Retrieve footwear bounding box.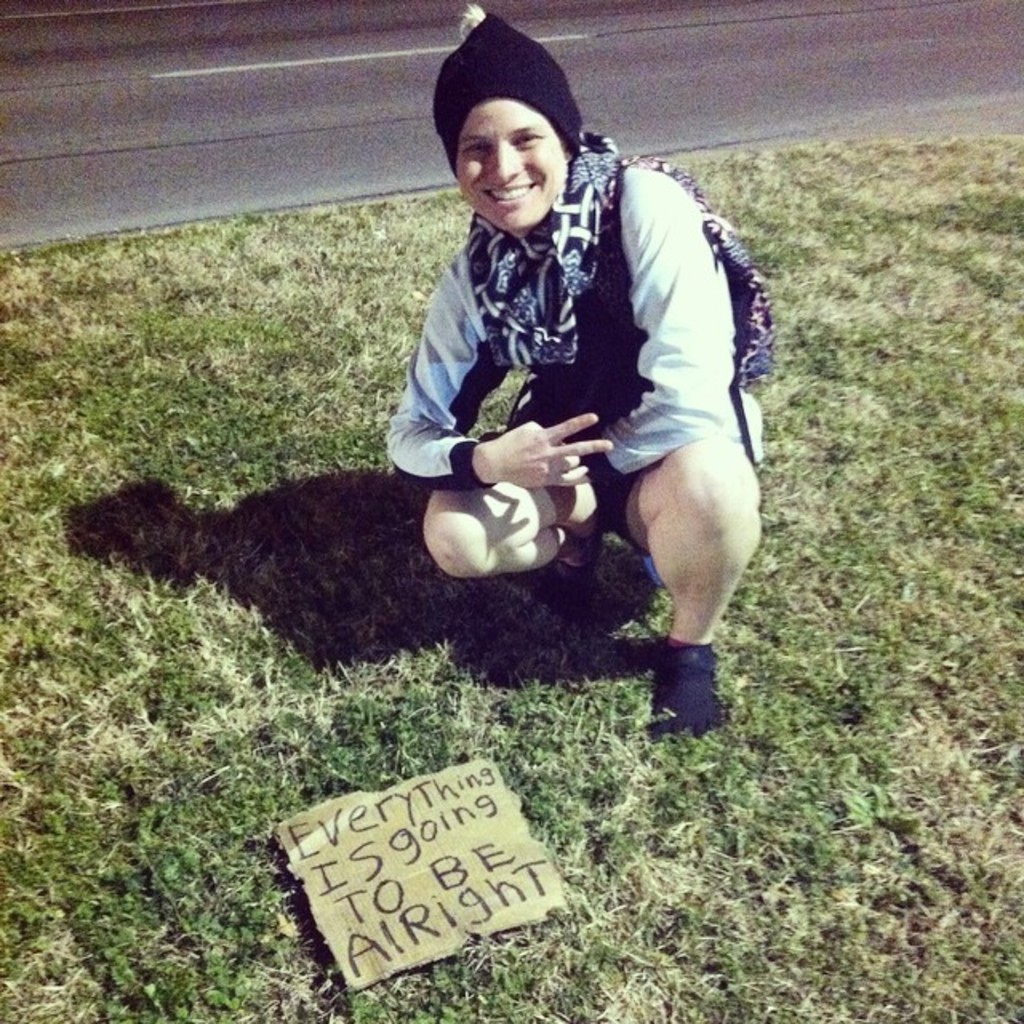
Bounding box: <bbox>637, 632, 734, 750</bbox>.
